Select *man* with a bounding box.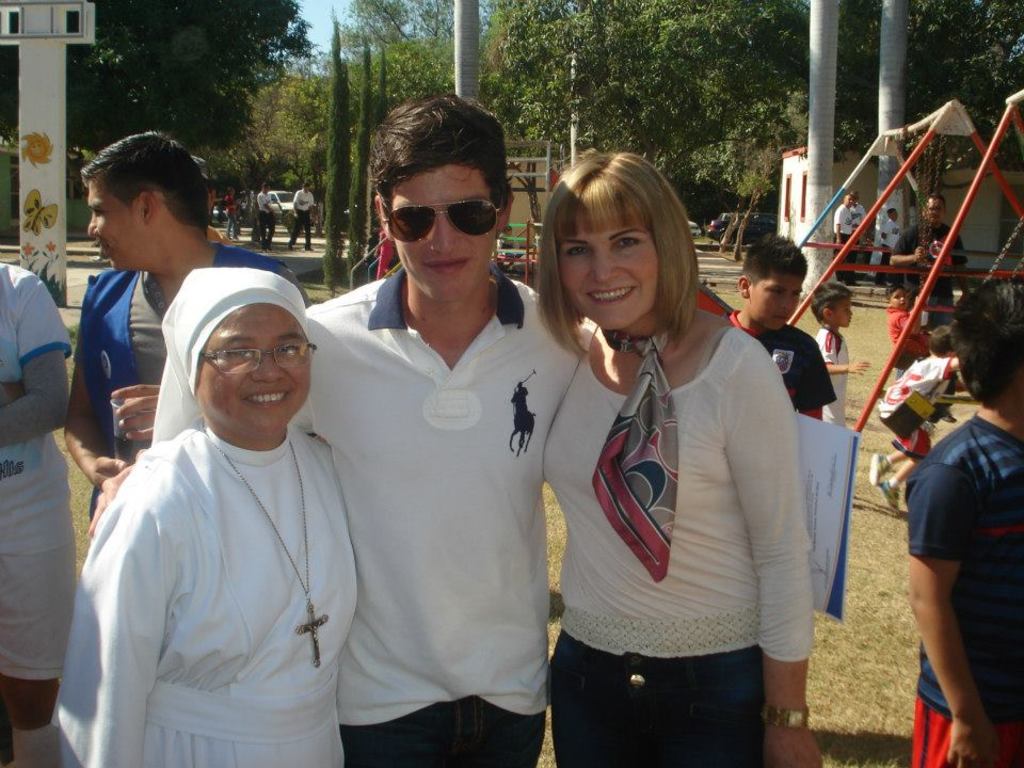
<region>878, 205, 902, 282</region>.
